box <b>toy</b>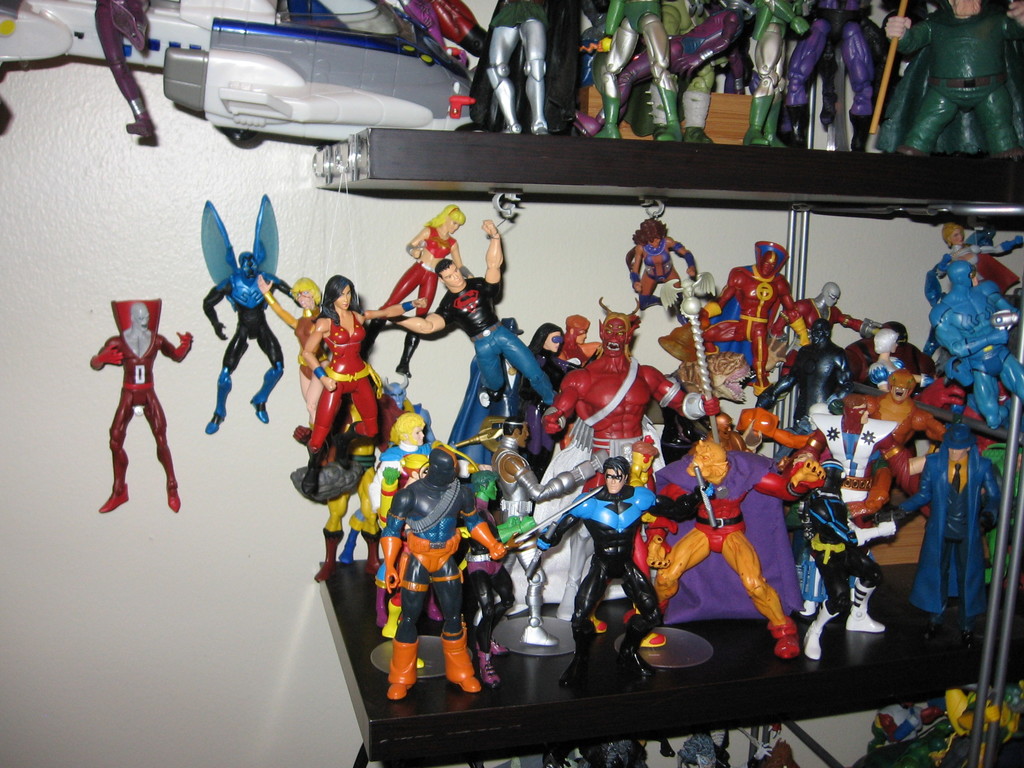
box(296, 277, 383, 507)
